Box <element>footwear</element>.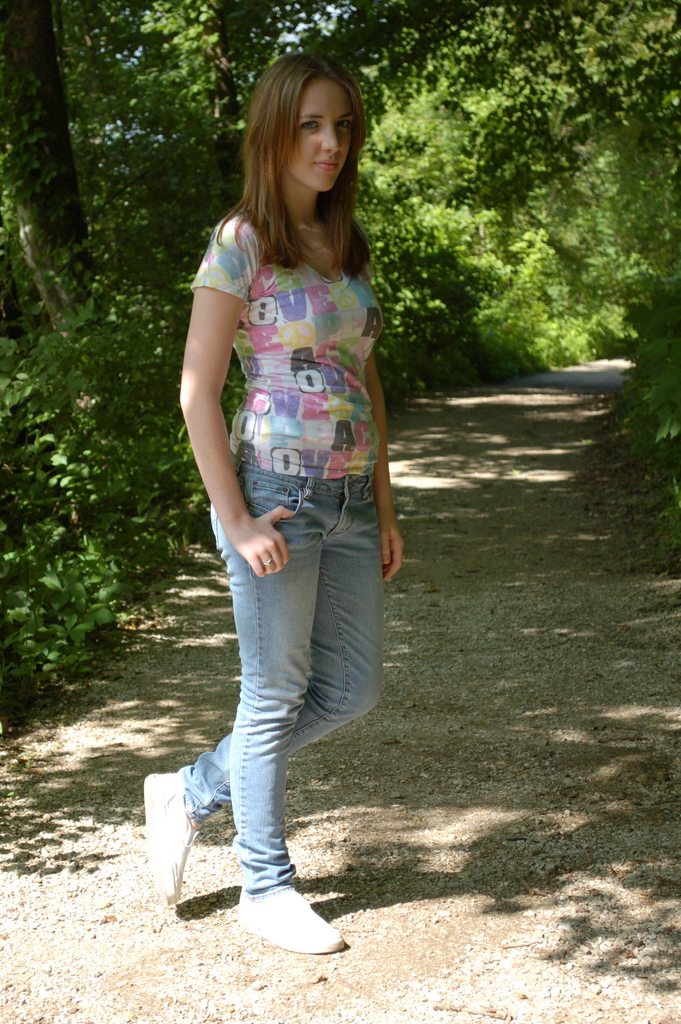
box=[241, 886, 347, 959].
